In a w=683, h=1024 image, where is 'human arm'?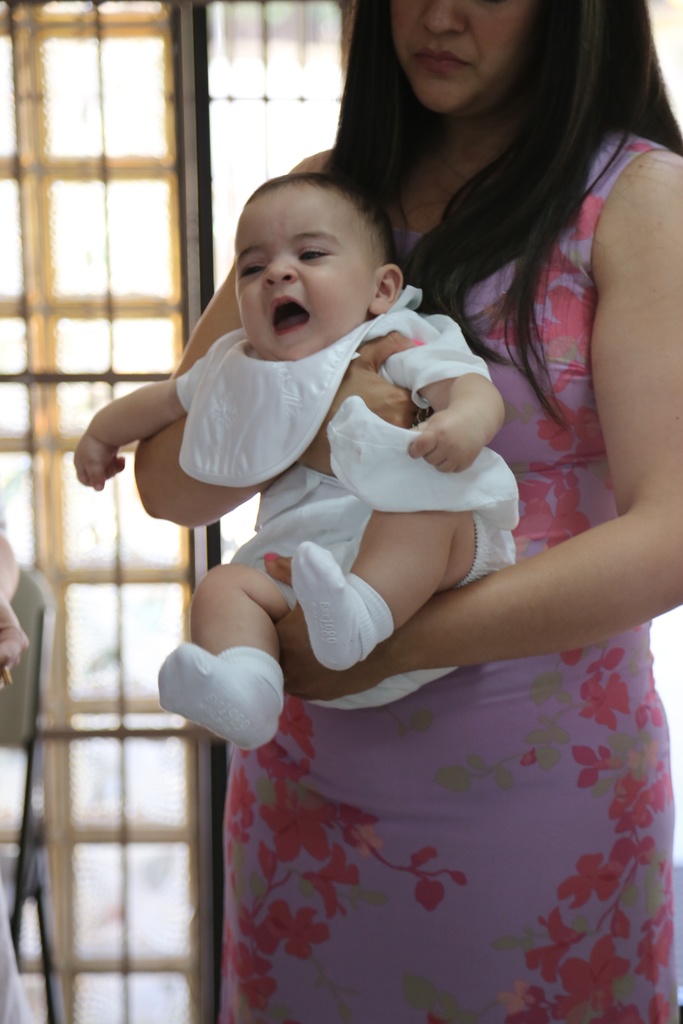
<bbox>0, 534, 36, 671</bbox>.
